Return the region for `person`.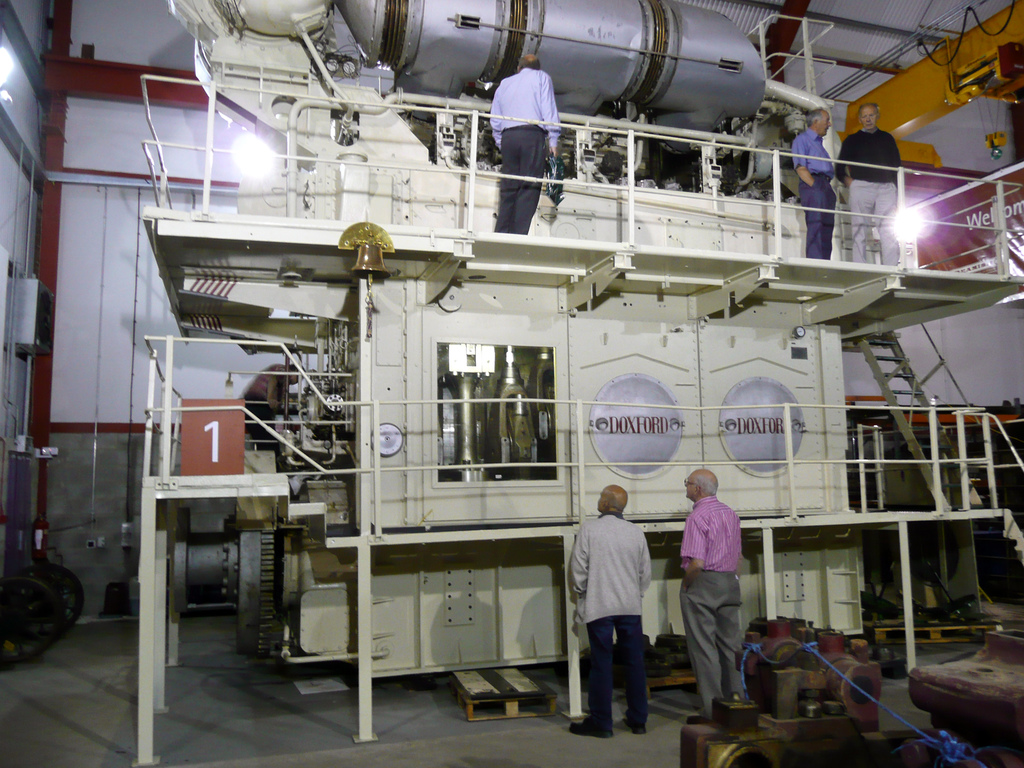
568:483:652:739.
